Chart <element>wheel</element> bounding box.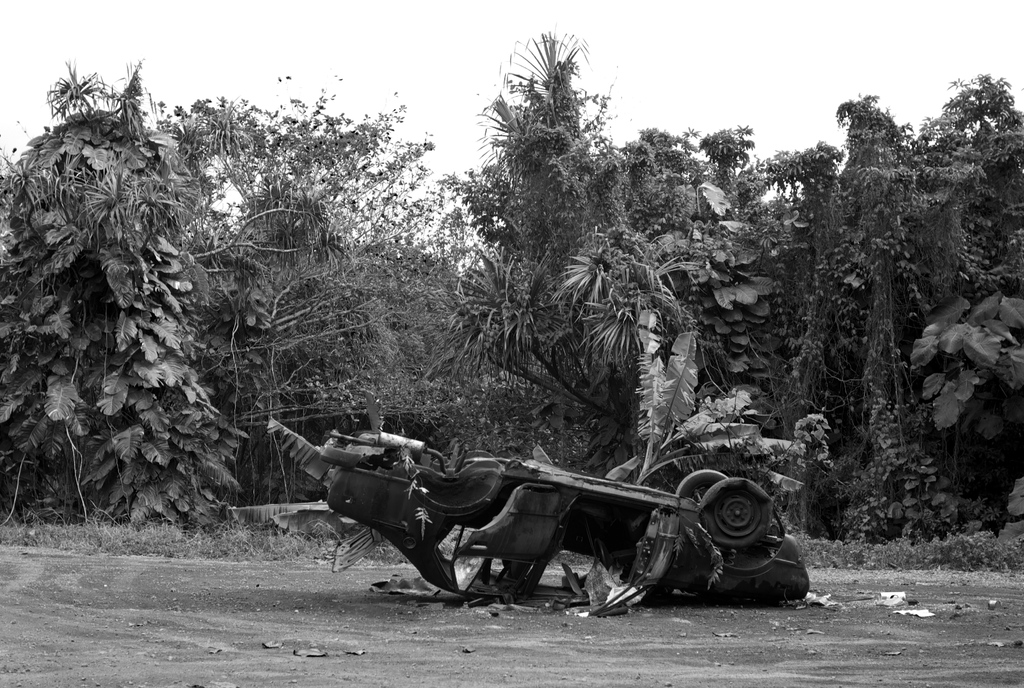
Charted: crop(675, 473, 724, 499).
